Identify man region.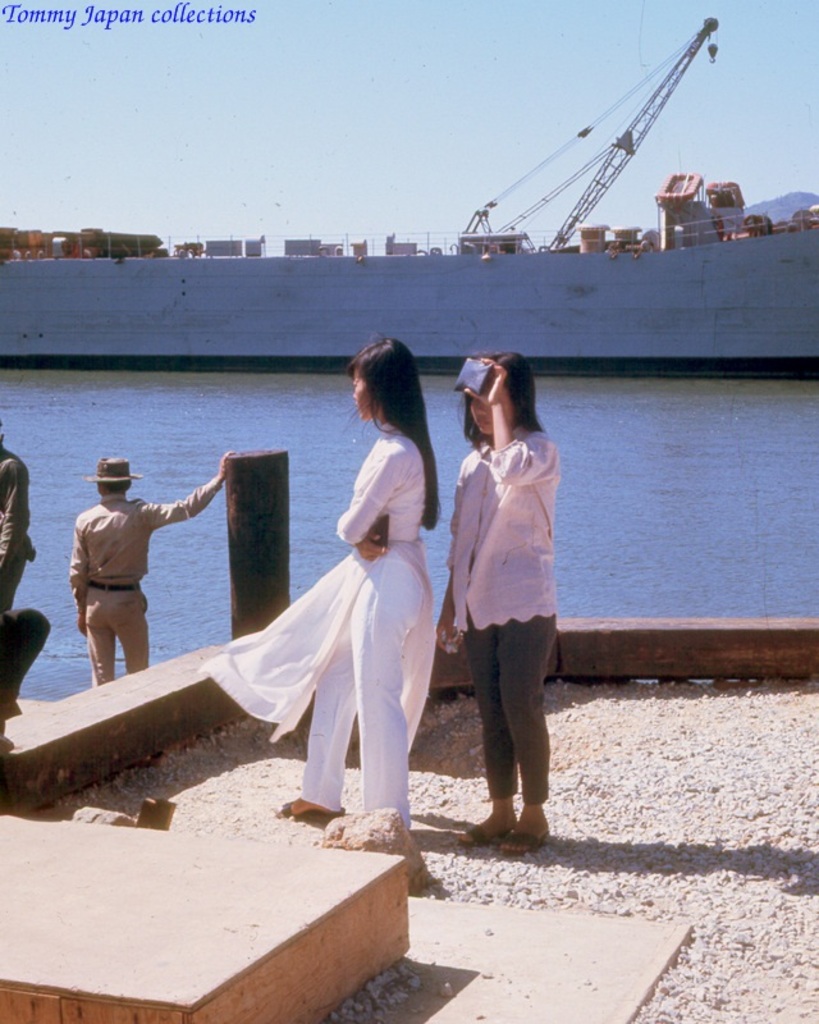
Region: select_region(60, 402, 262, 696).
